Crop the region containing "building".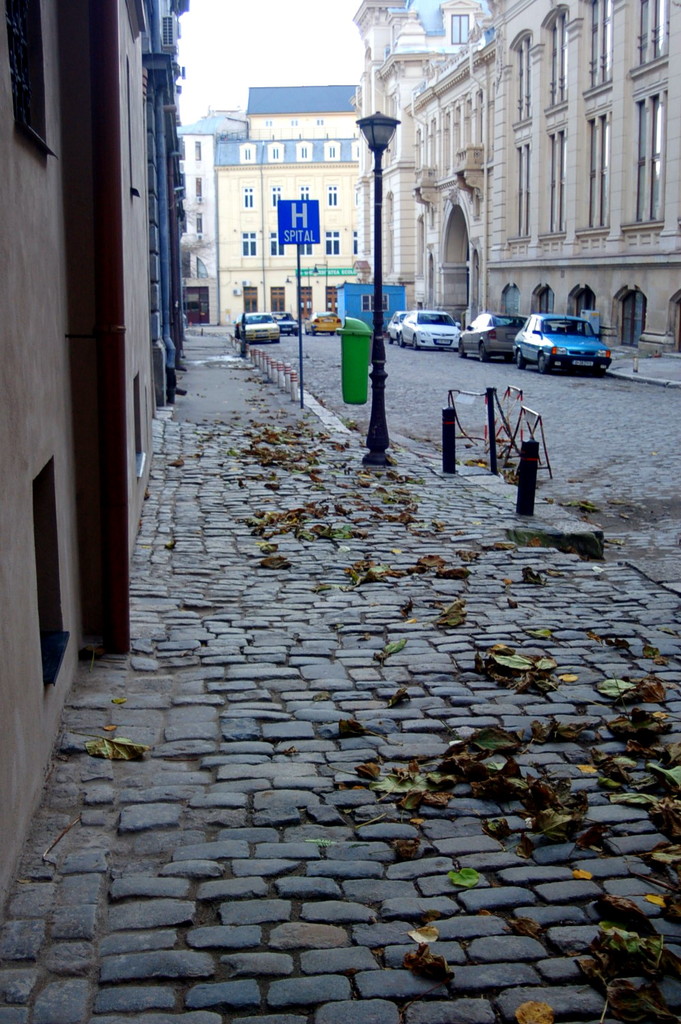
Crop region: box=[215, 85, 360, 325].
